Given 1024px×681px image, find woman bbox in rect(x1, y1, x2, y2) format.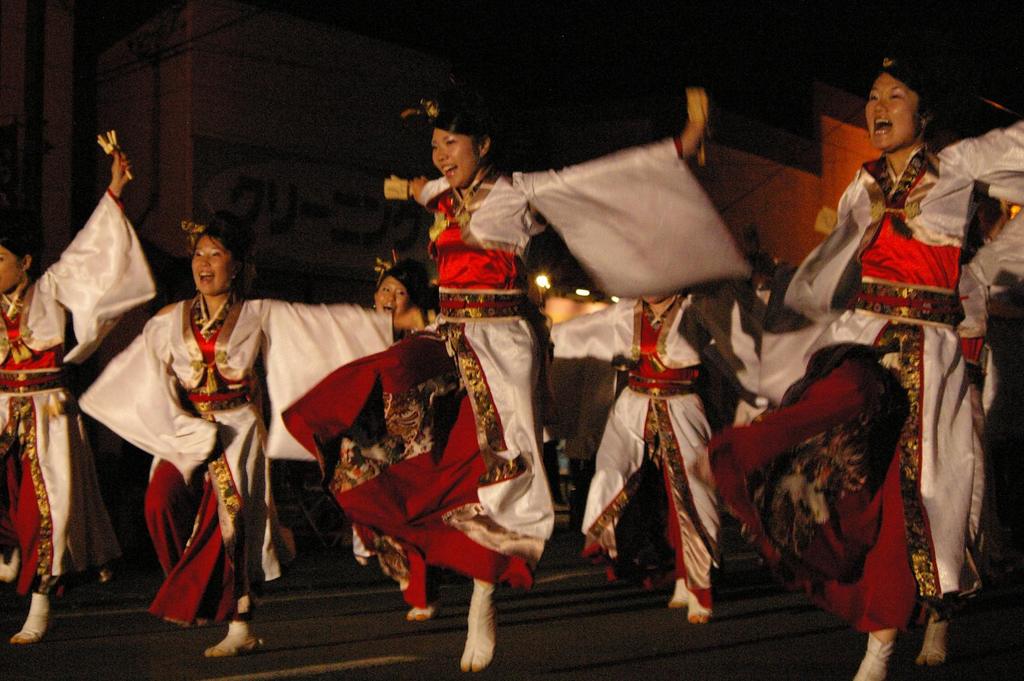
rect(363, 251, 444, 623).
